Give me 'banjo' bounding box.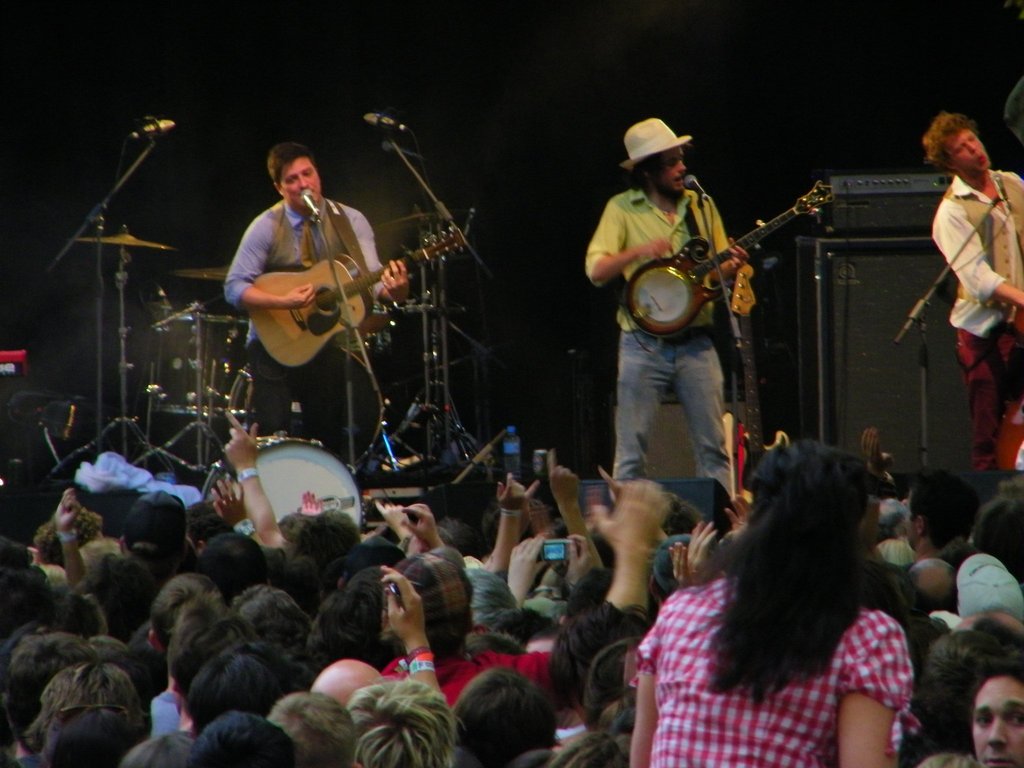
[x1=592, y1=174, x2=842, y2=332].
